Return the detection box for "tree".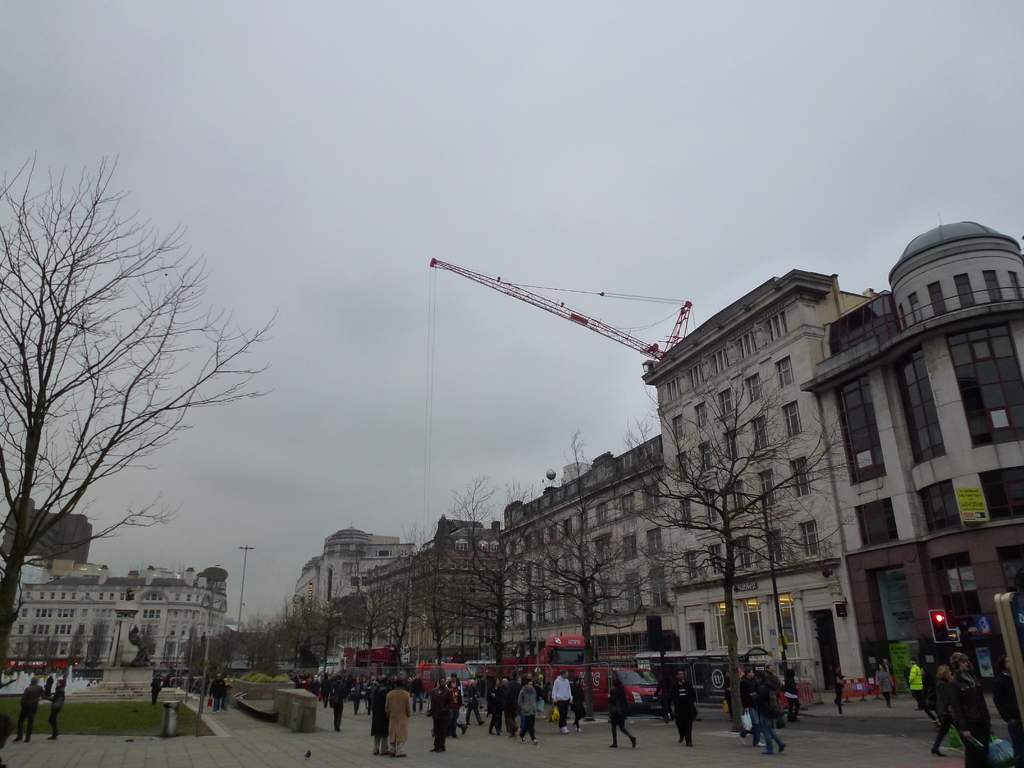
62,624,87,669.
